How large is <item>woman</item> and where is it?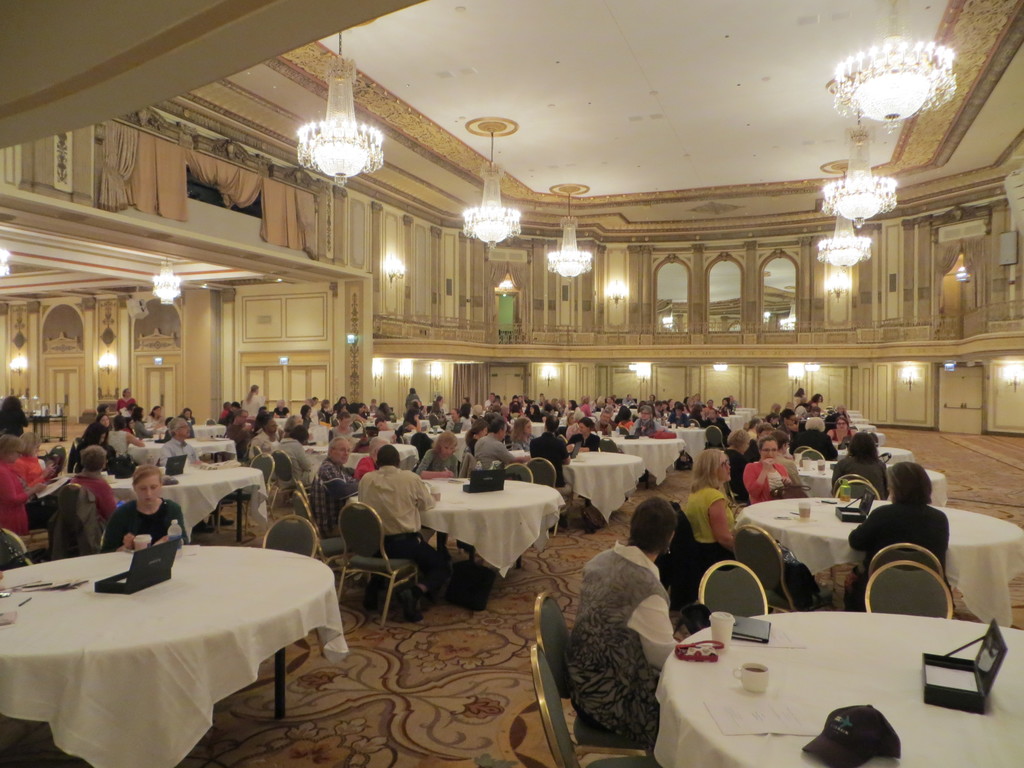
Bounding box: l=106, t=420, r=140, b=453.
